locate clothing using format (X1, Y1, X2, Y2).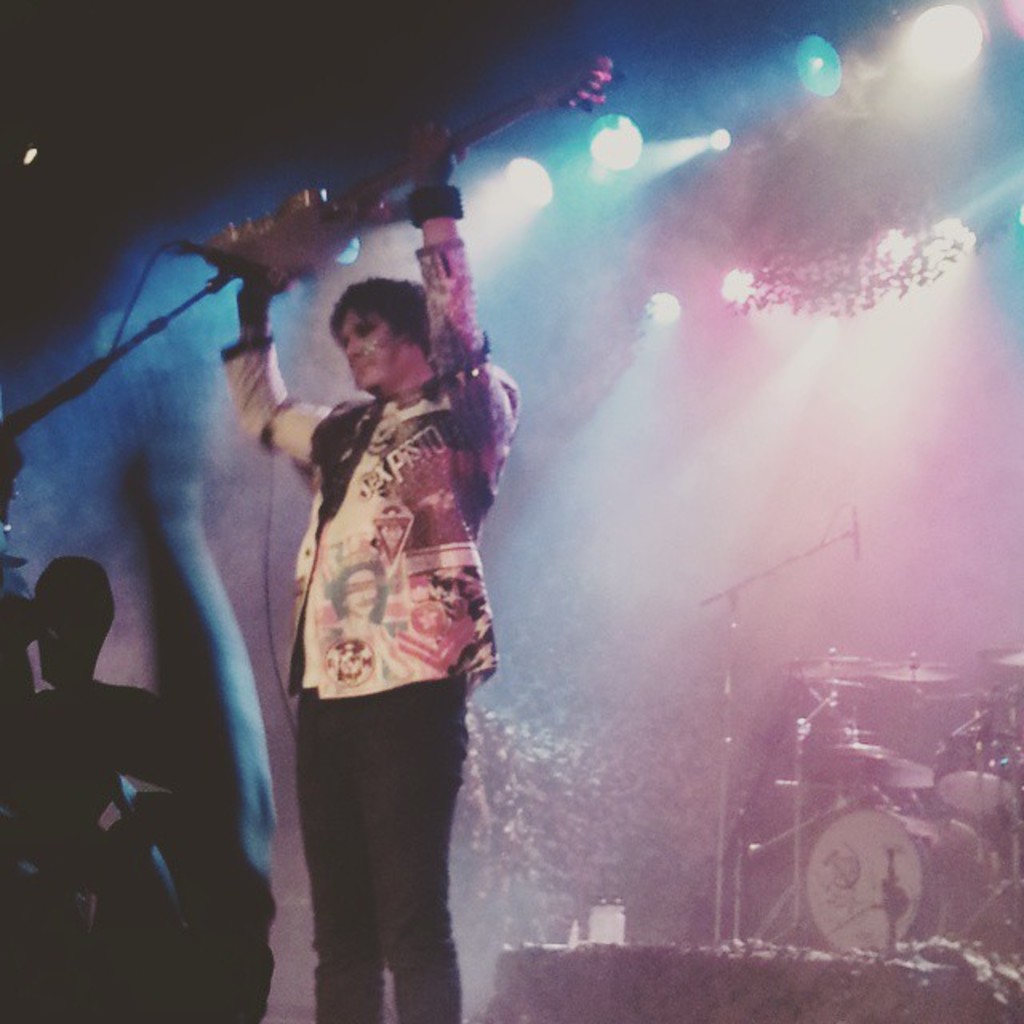
(227, 240, 517, 1022).
